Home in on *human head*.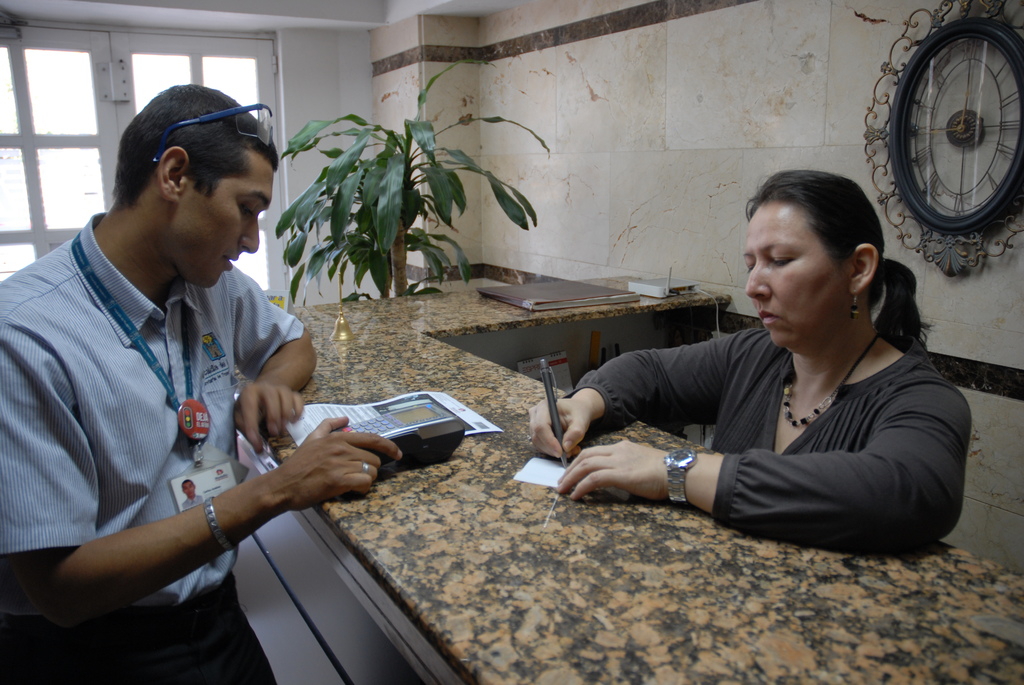
Homed in at (left=113, top=80, right=279, bottom=294).
